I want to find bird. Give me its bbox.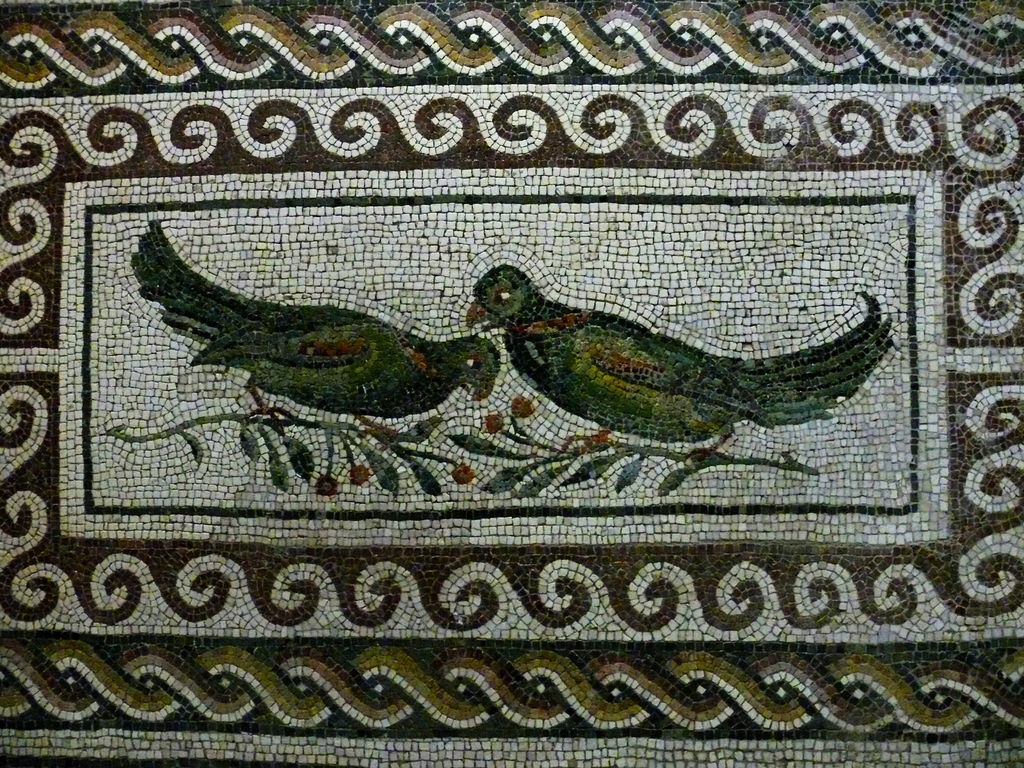
bbox=(461, 264, 895, 468).
